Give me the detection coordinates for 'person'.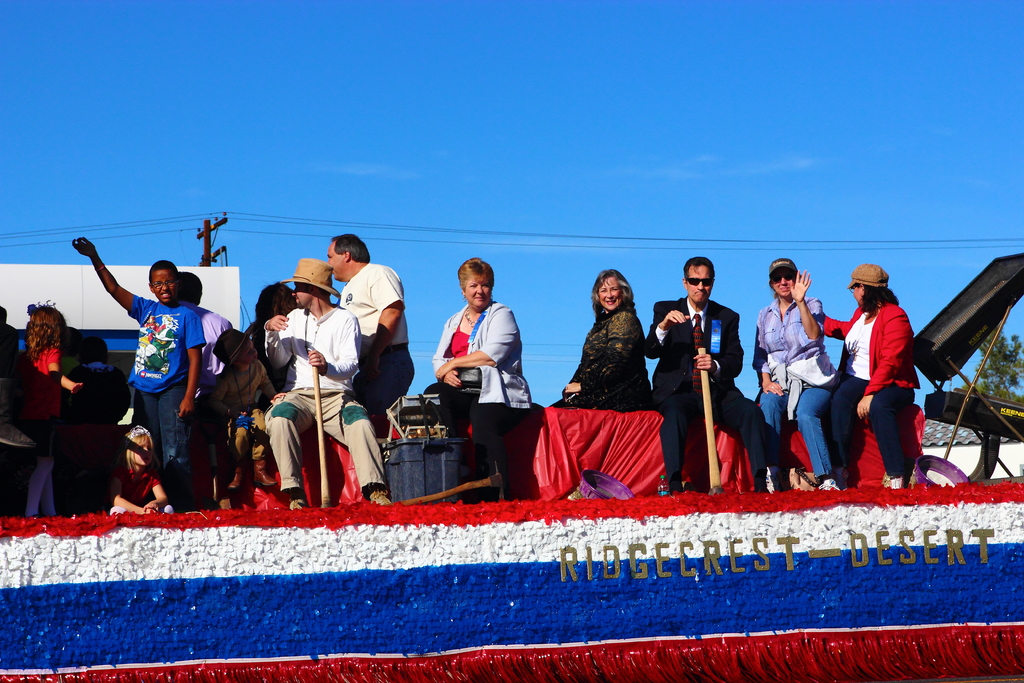
<box>749,258,842,495</box>.
